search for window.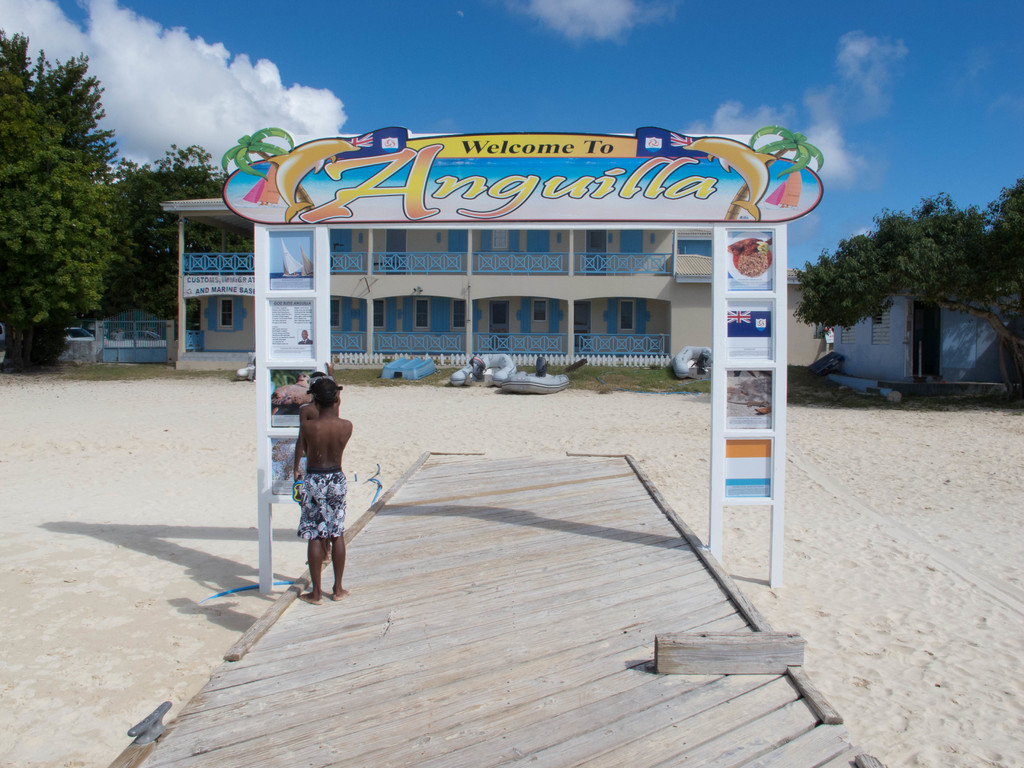
Found at region(332, 299, 340, 325).
